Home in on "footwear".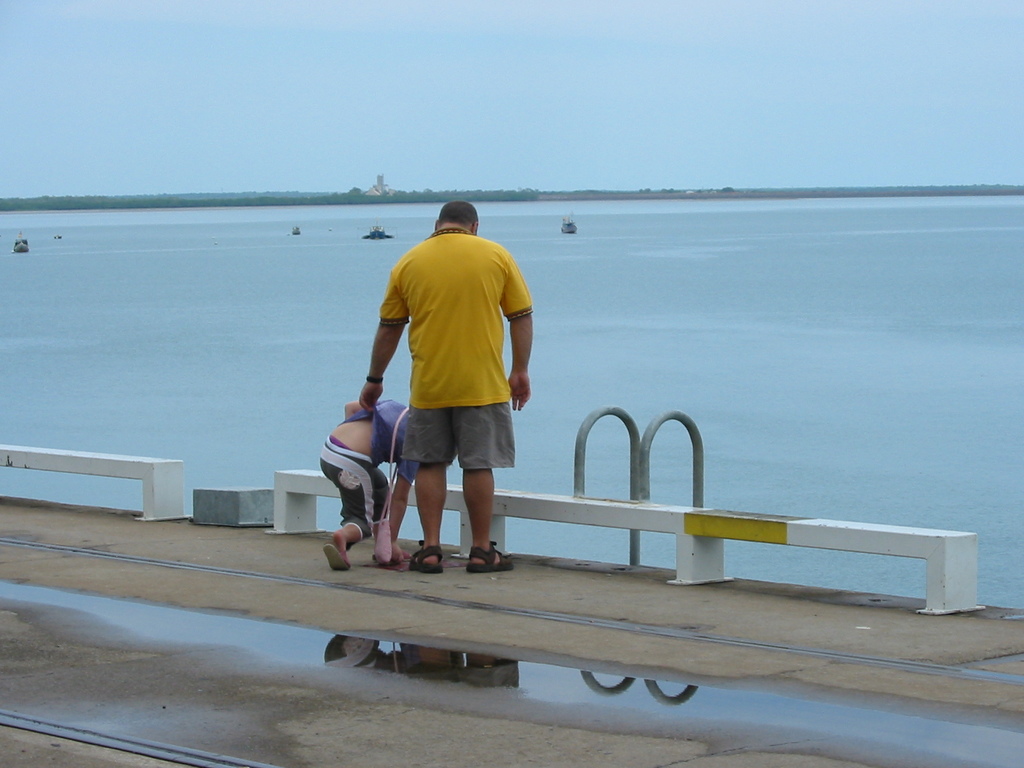
Homed in at BBox(377, 550, 408, 573).
